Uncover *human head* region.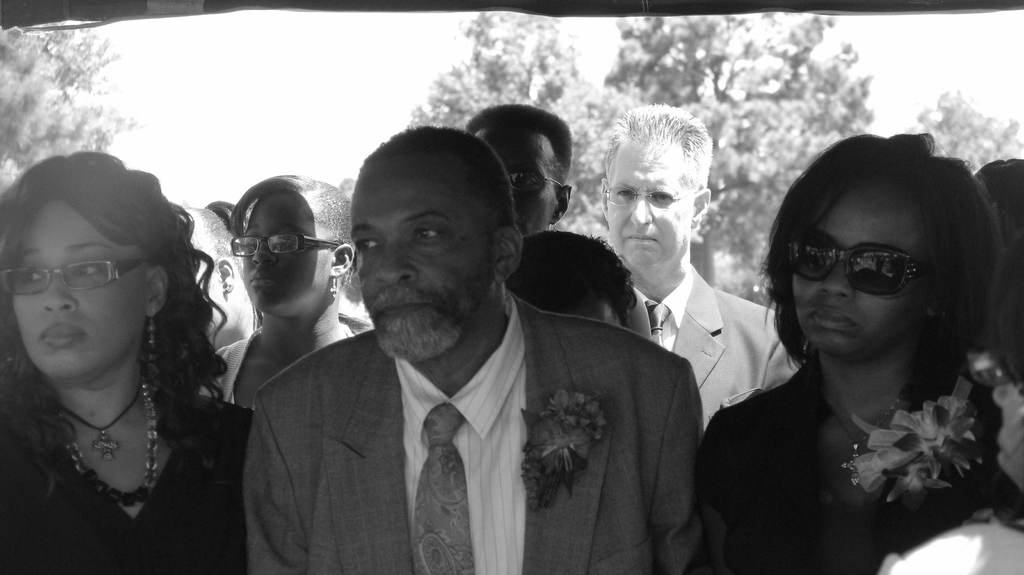
Uncovered: region(465, 100, 574, 234).
